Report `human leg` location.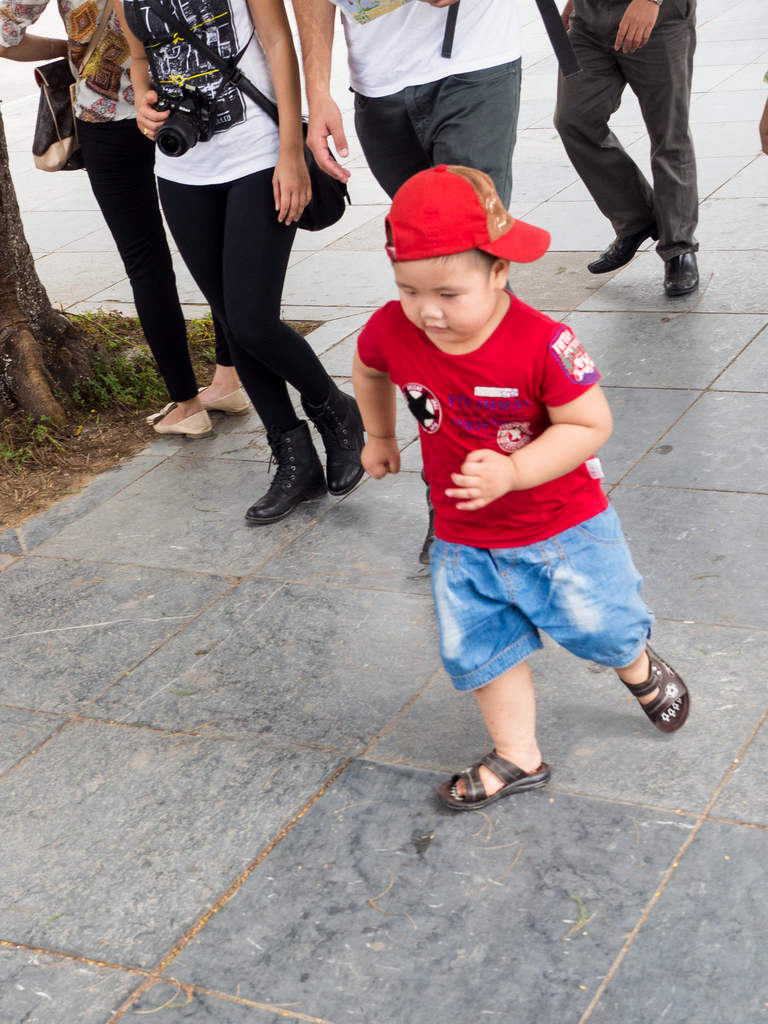
Report: box(225, 161, 360, 502).
